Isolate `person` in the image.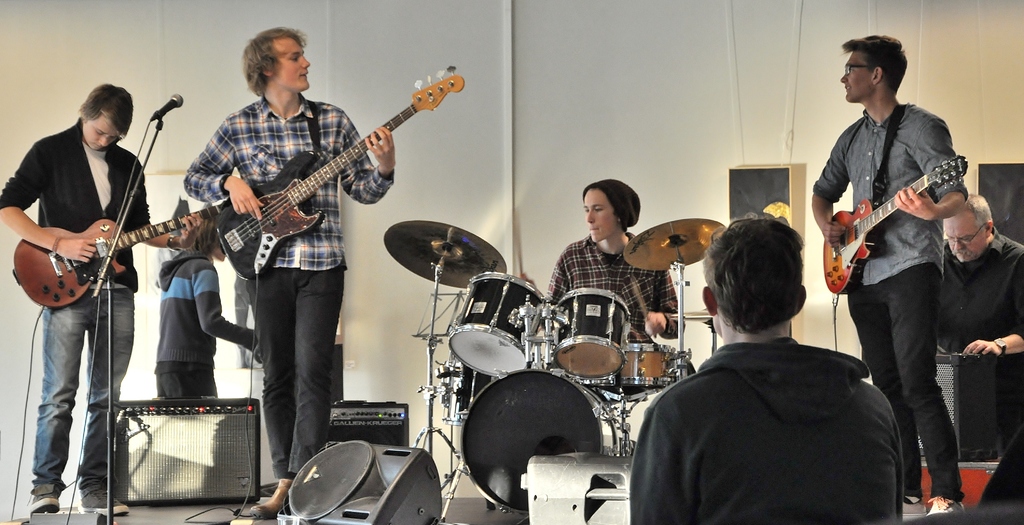
Isolated region: <box>147,203,263,401</box>.
